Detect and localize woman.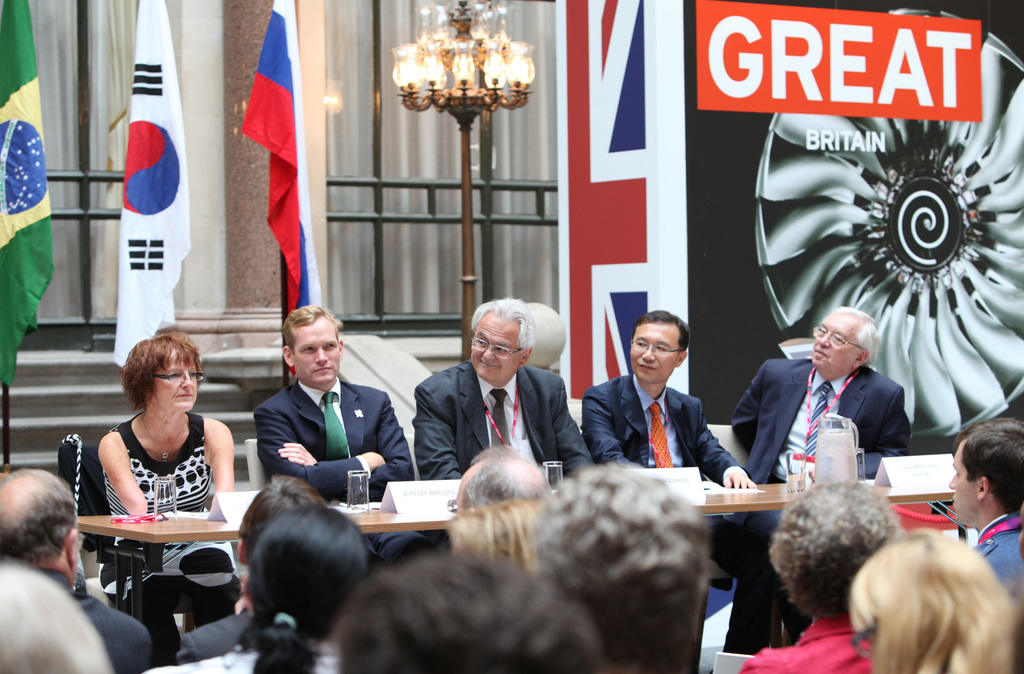
Localized at x1=736, y1=476, x2=897, y2=673.
